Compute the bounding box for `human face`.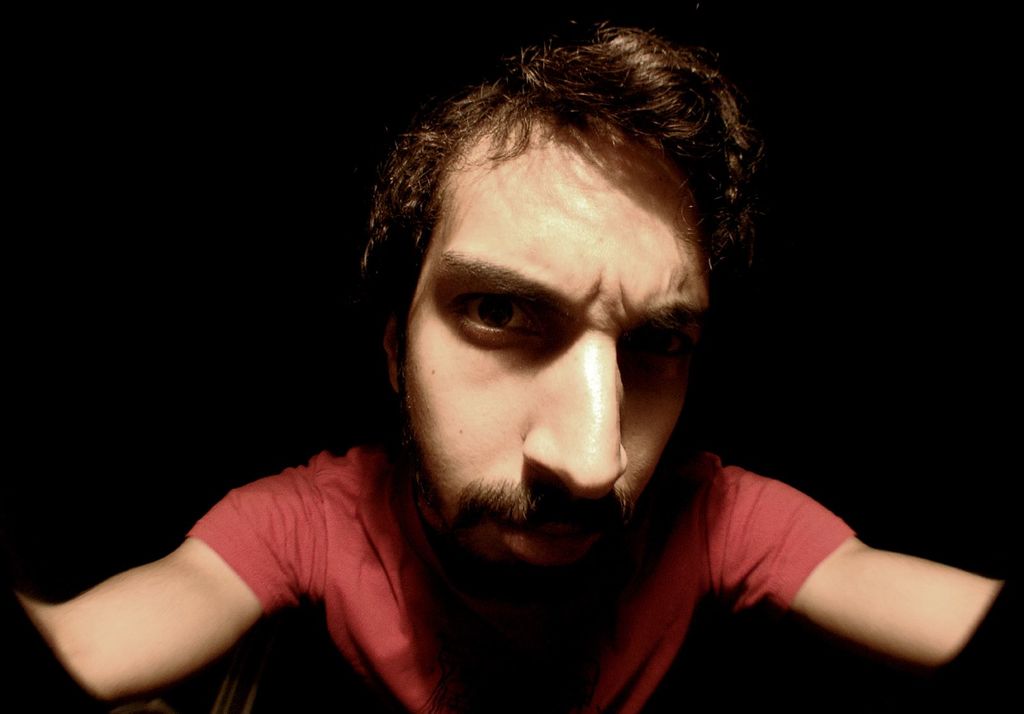
[left=413, top=135, right=706, bottom=622].
